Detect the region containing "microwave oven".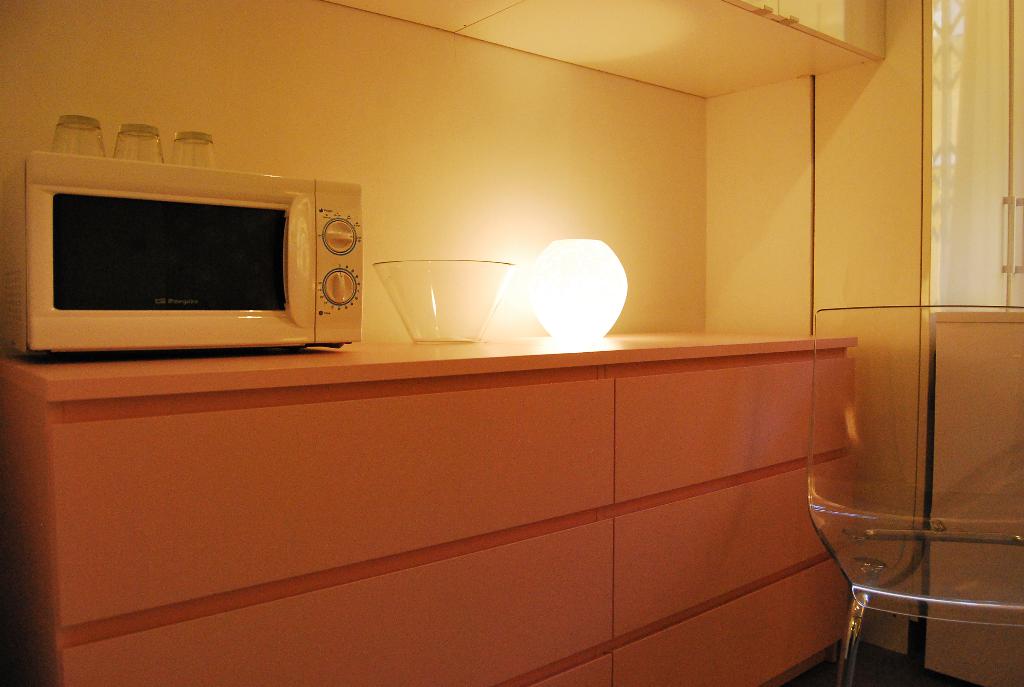
bbox=(8, 148, 356, 355).
